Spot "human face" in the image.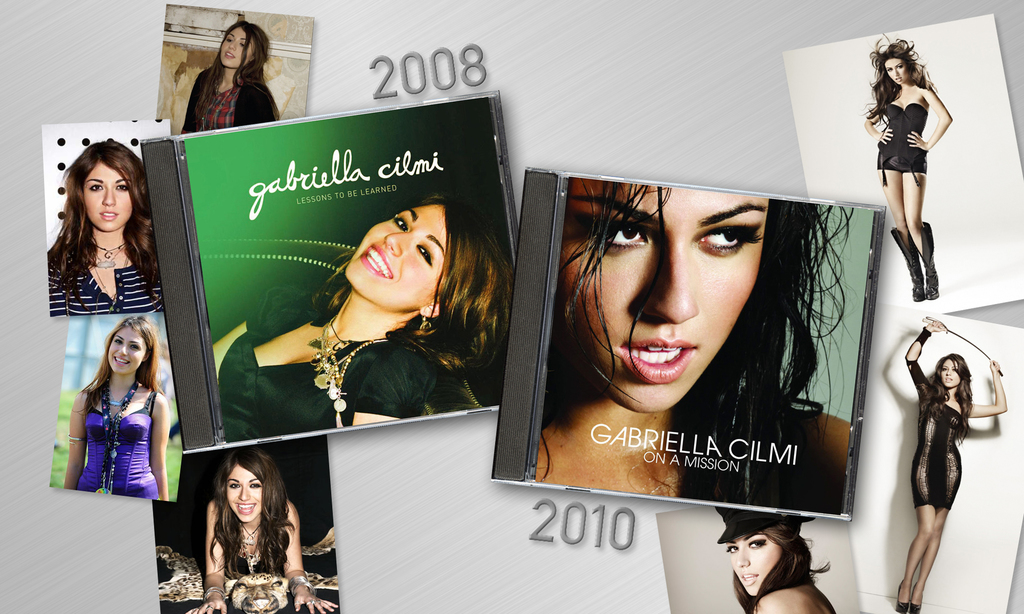
"human face" found at <box>228,460,261,522</box>.
